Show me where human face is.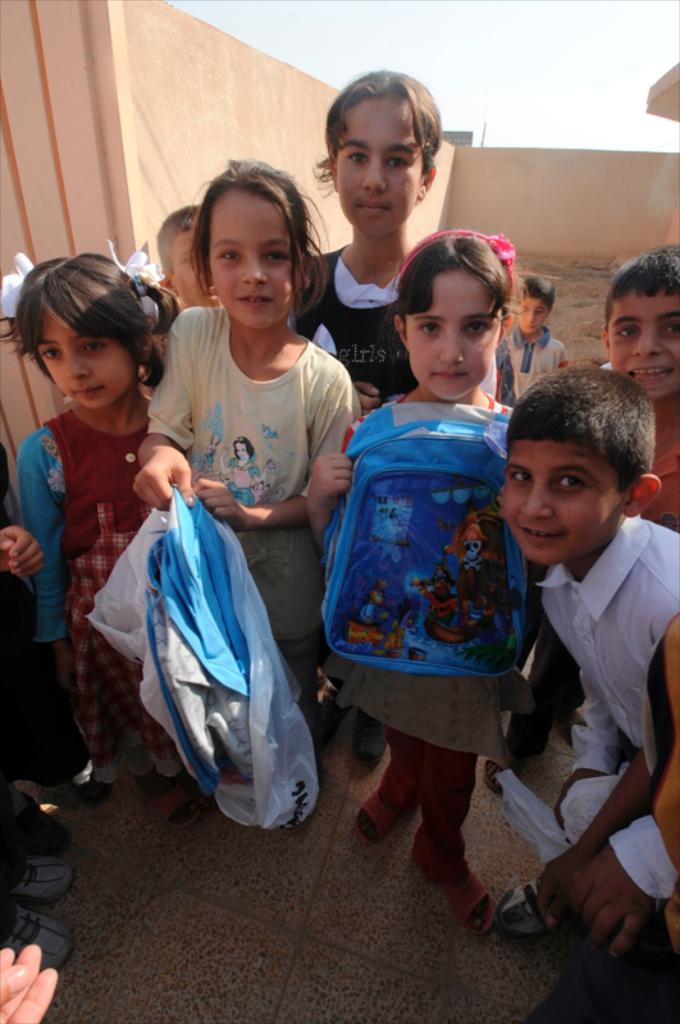
human face is at [left=503, top=438, right=626, bottom=564].
